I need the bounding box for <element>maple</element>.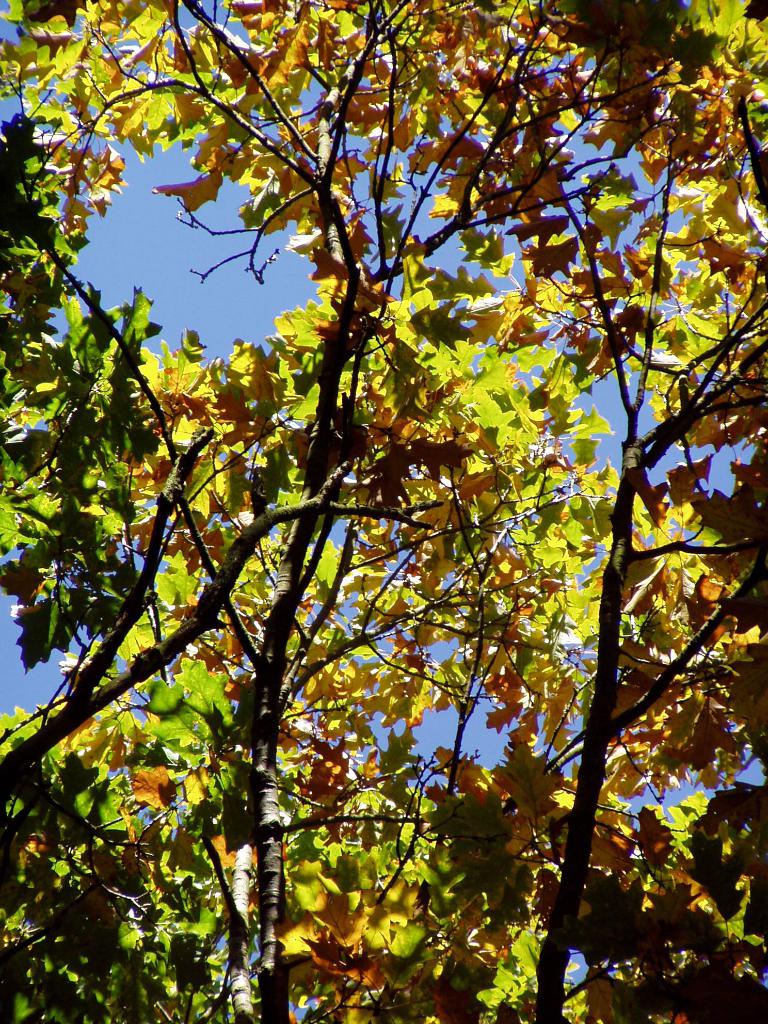
Here it is: bbox(0, 79, 749, 1023).
